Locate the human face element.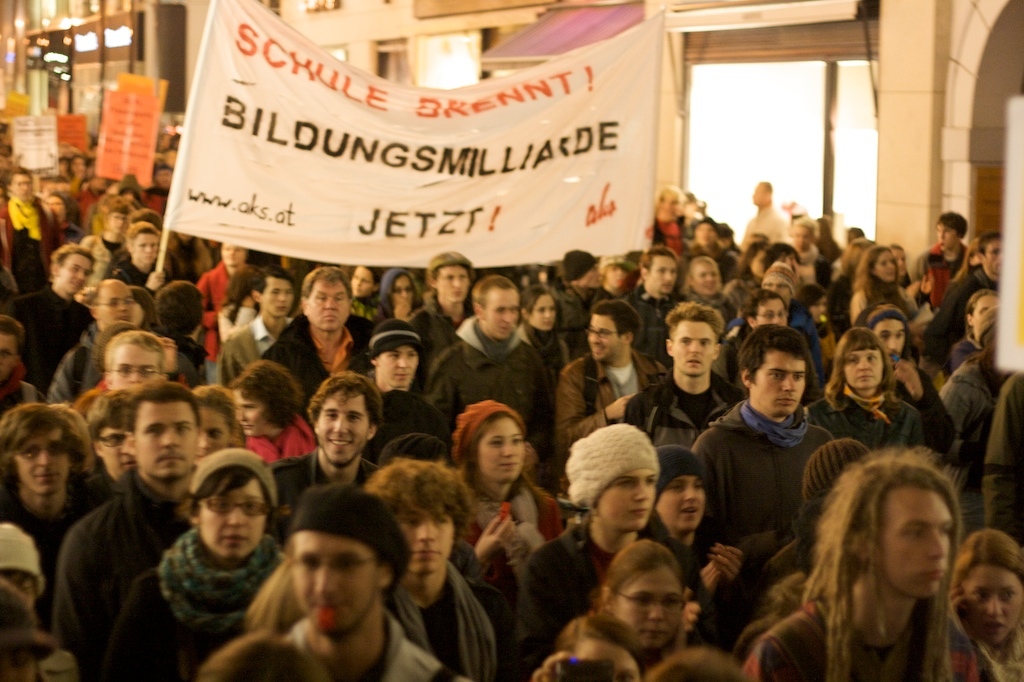
Element bbox: 531 293 561 333.
